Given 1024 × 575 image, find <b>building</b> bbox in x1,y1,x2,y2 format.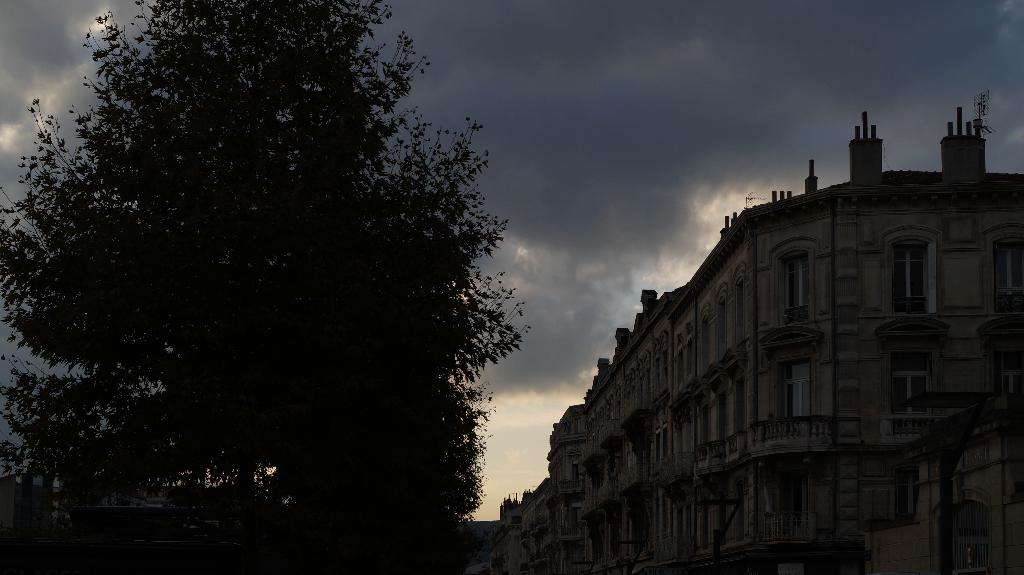
89,487,175,514.
